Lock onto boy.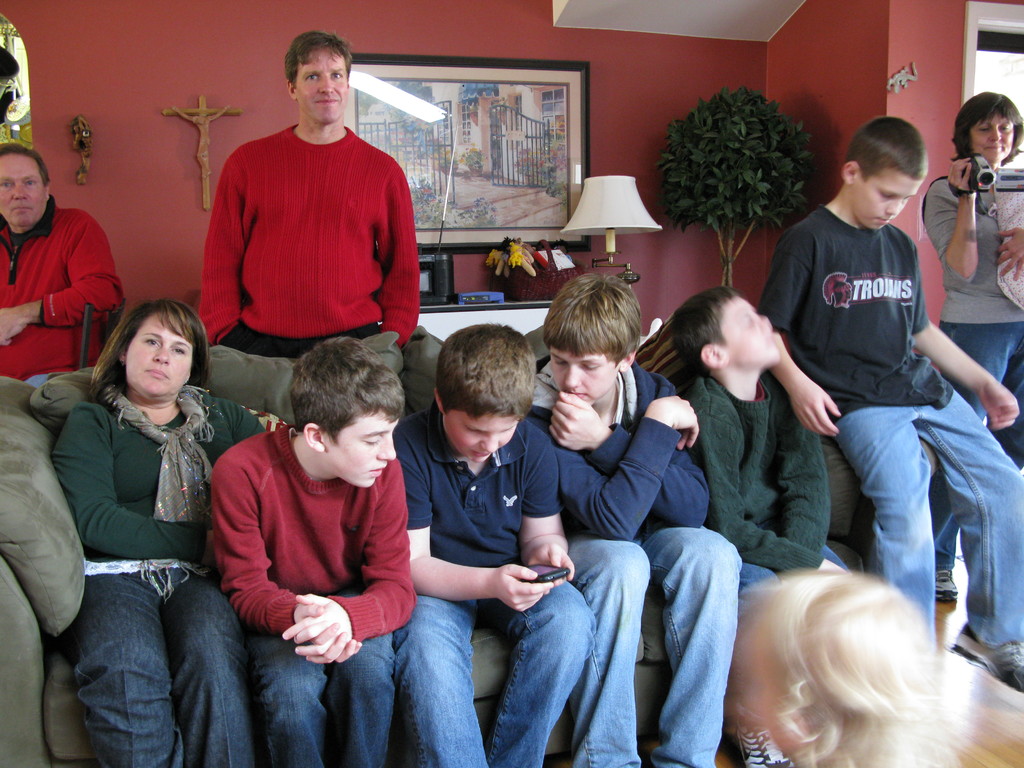
Locked: crop(764, 106, 1021, 686).
